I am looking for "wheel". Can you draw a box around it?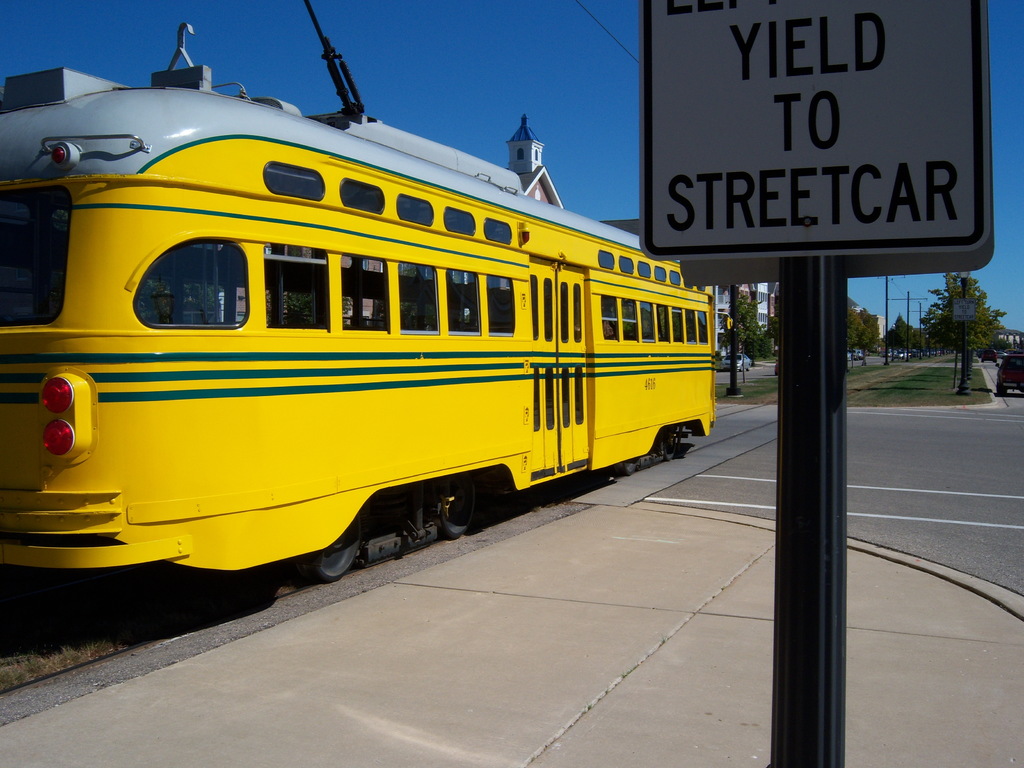
Sure, the bounding box is pyautogui.locateOnScreen(439, 477, 479, 539).
